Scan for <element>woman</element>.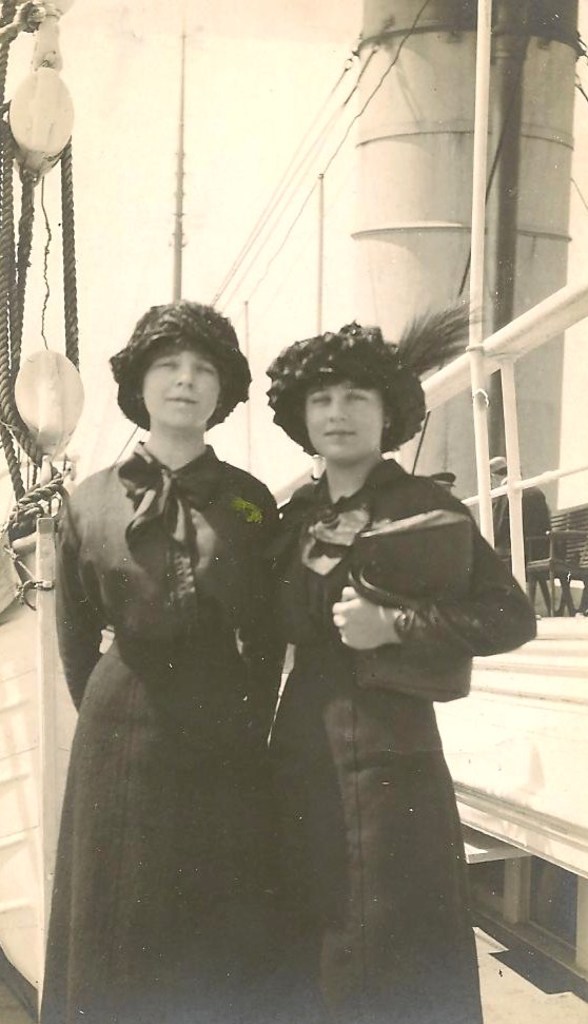
Scan result: <bbox>269, 322, 535, 1023</bbox>.
